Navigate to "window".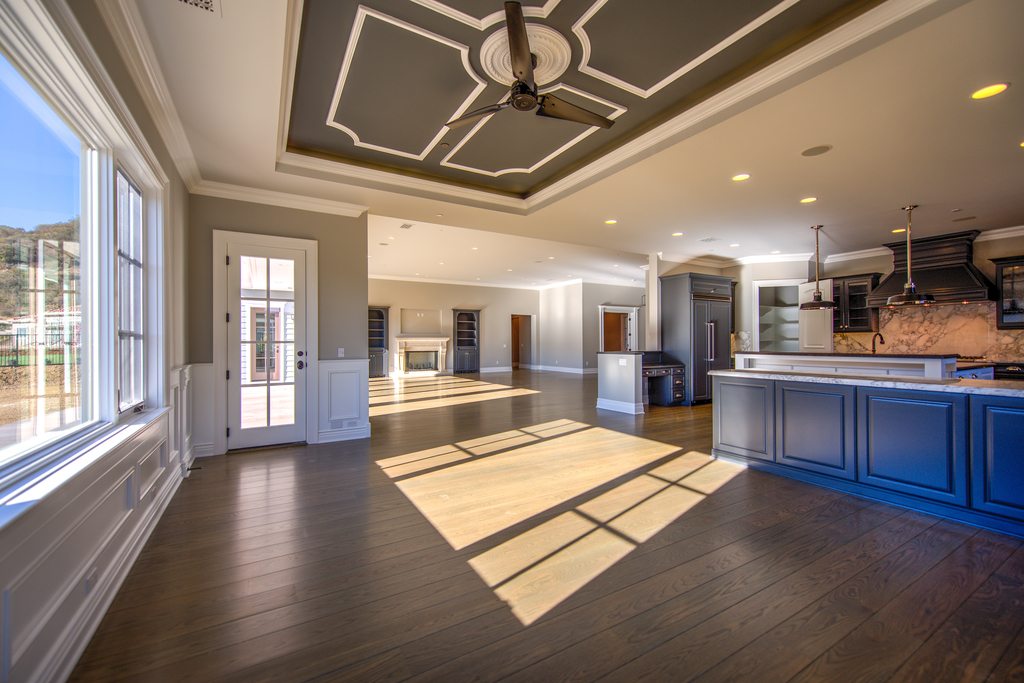
Navigation target: <region>109, 159, 154, 419</region>.
